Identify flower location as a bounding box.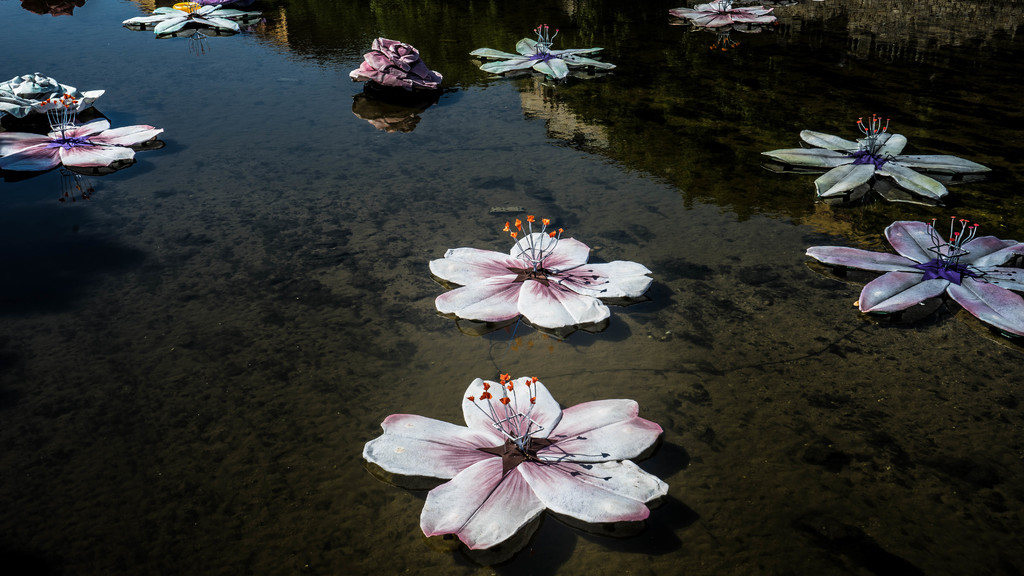
0 67 104 116.
